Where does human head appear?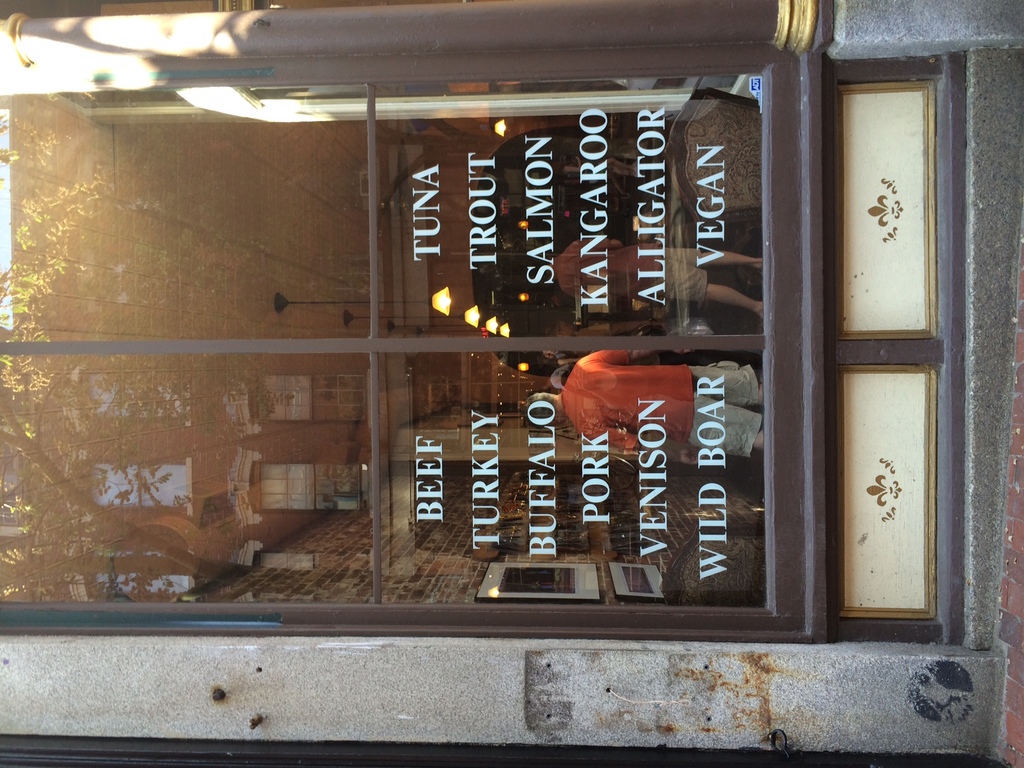
Appears at BBox(550, 162, 563, 173).
